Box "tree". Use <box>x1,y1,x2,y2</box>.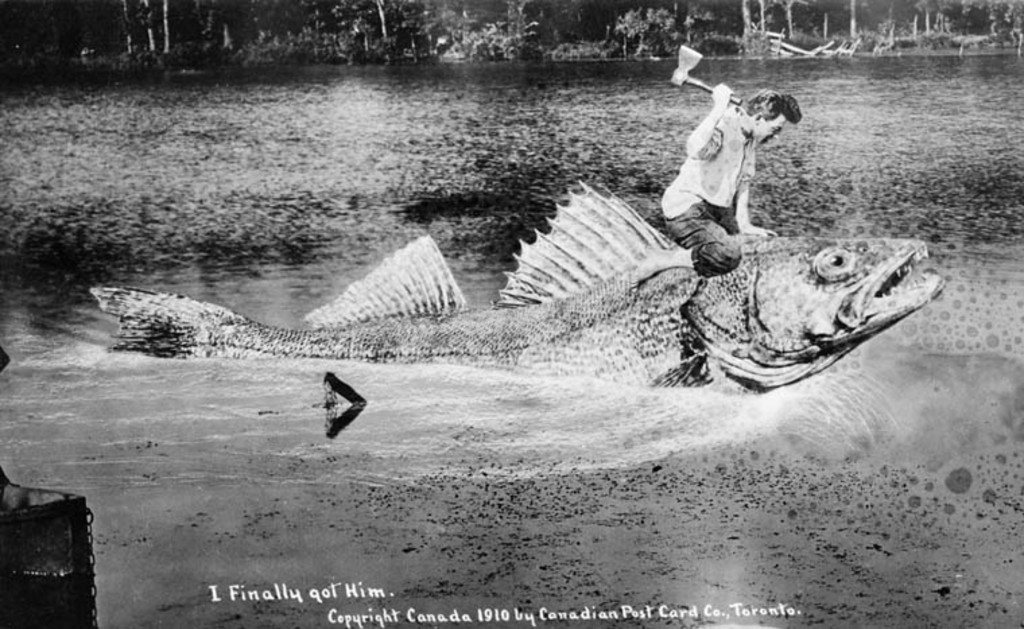
<box>737,0,750,39</box>.
